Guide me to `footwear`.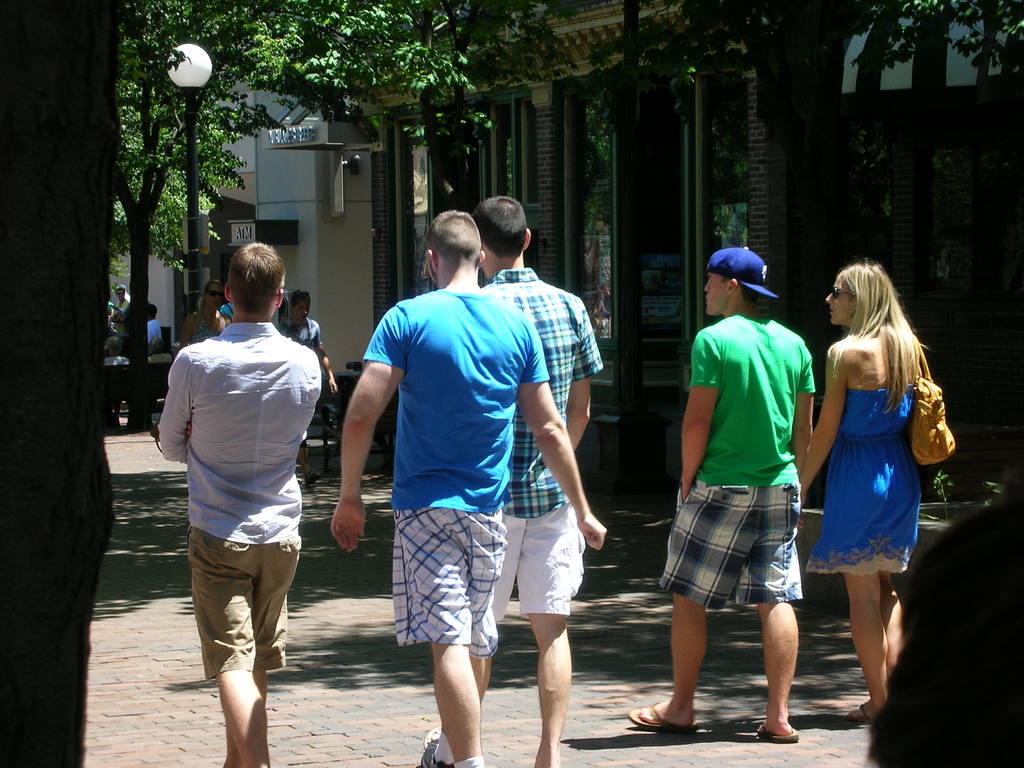
Guidance: crop(417, 724, 454, 767).
